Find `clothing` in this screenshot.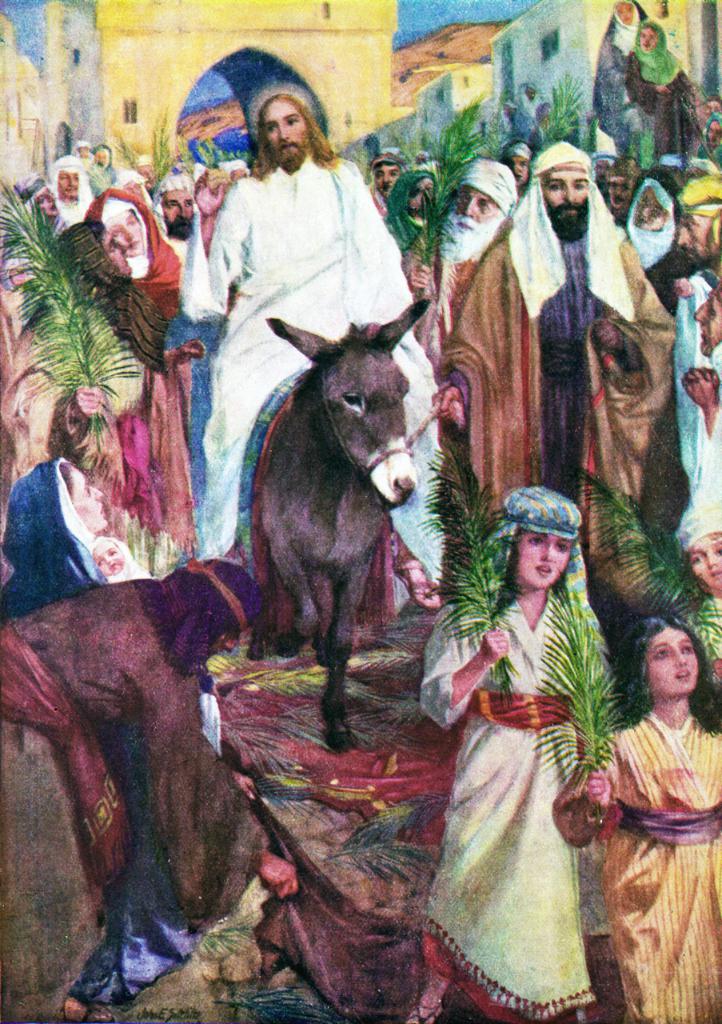
The bounding box for `clothing` is Rect(674, 186, 721, 298).
